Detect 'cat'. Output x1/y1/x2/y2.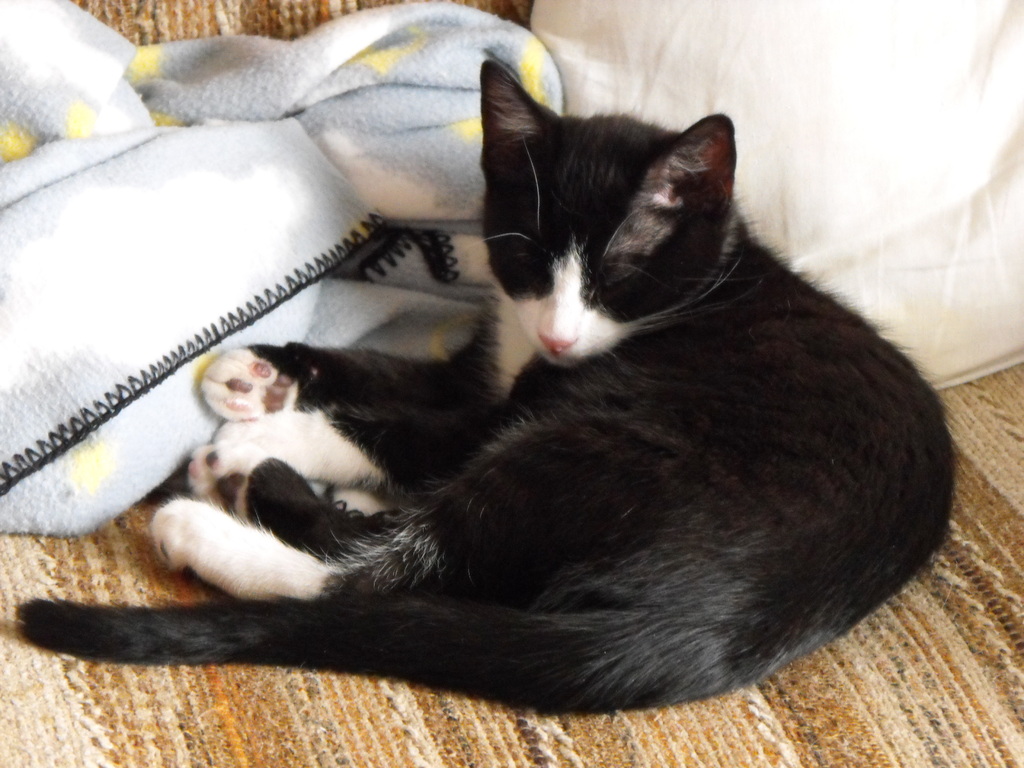
16/61/955/721.
